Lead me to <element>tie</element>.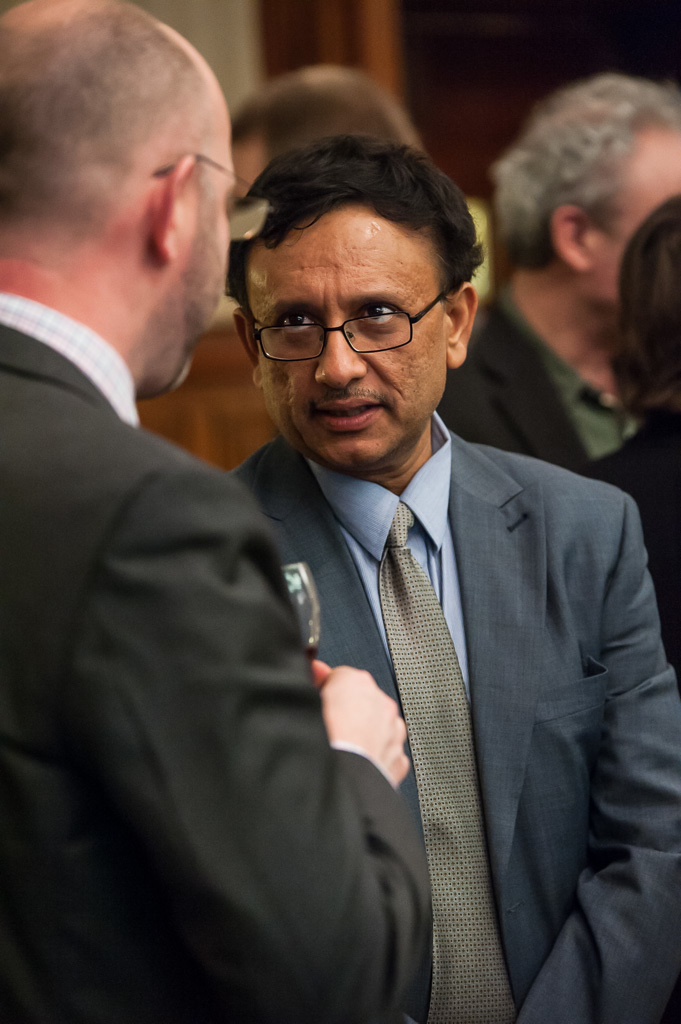
Lead to [x1=372, y1=505, x2=521, y2=1023].
